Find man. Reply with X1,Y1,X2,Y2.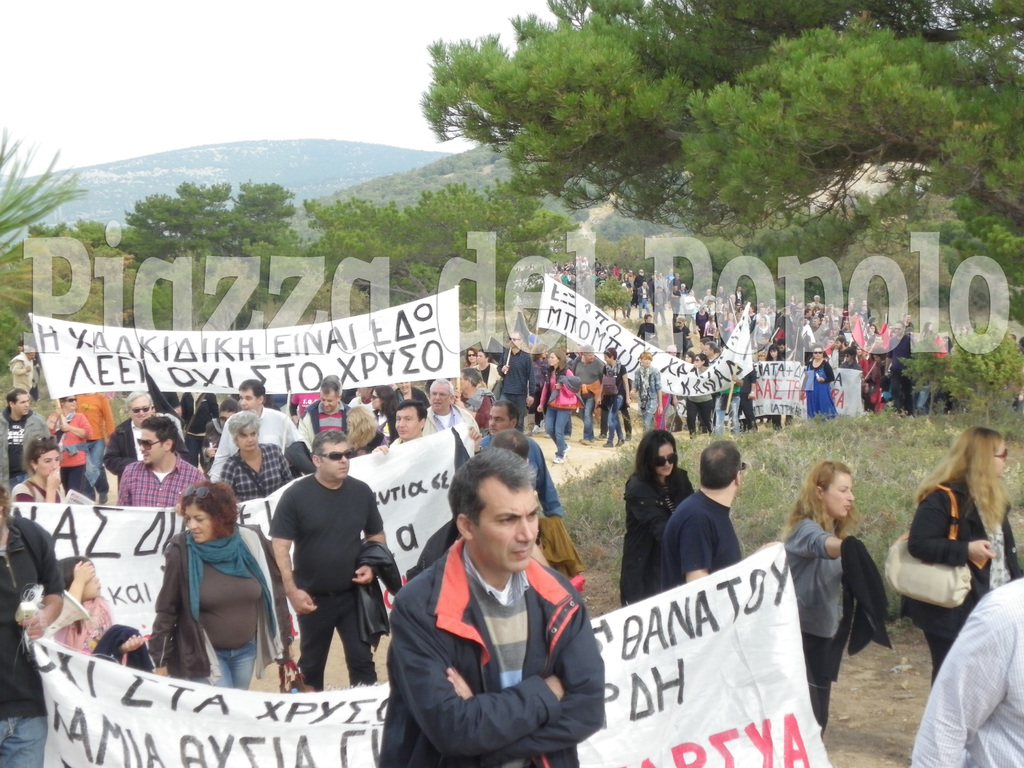
73,389,108,497.
